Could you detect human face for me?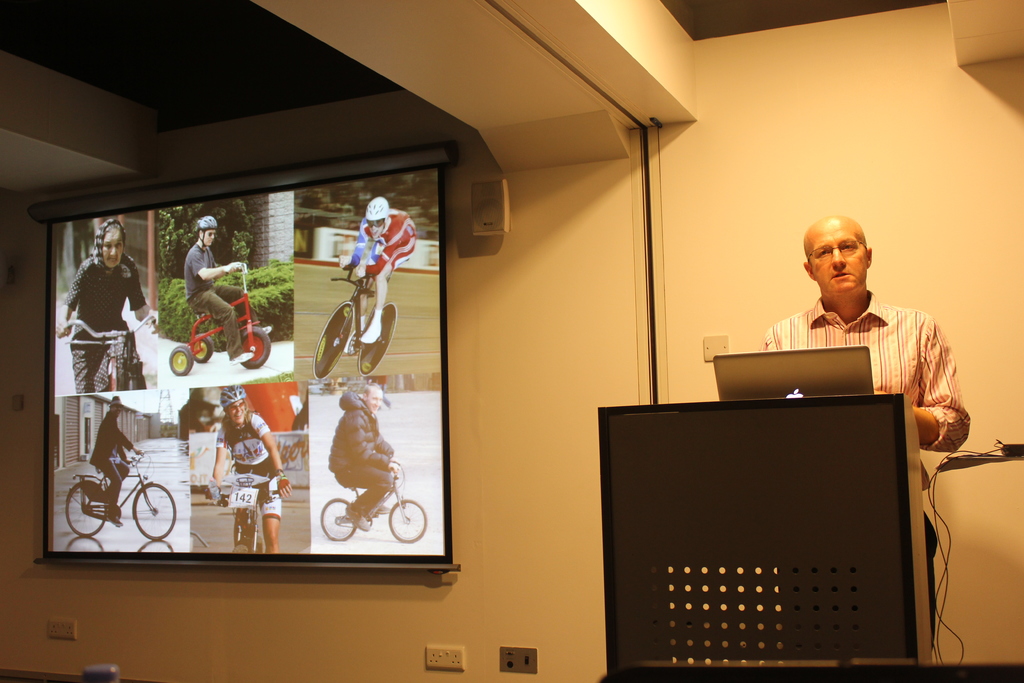
Detection result: {"left": 104, "top": 224, "right": 126, "bottom": 268}.
